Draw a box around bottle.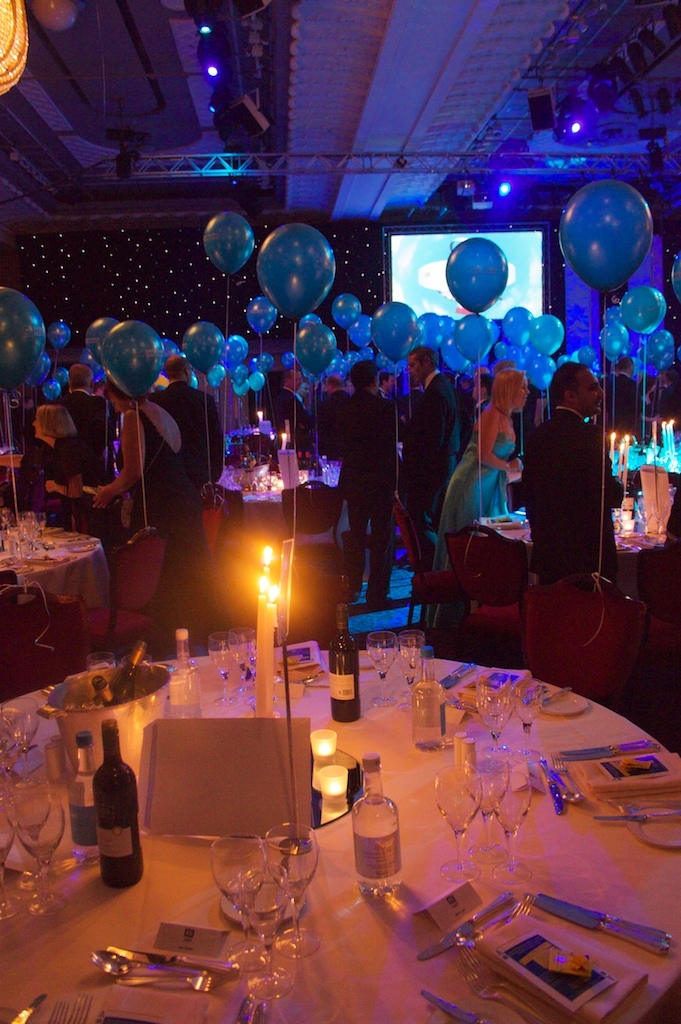
pyautogui.locateOnScreen(116, 635, 150, 700).
